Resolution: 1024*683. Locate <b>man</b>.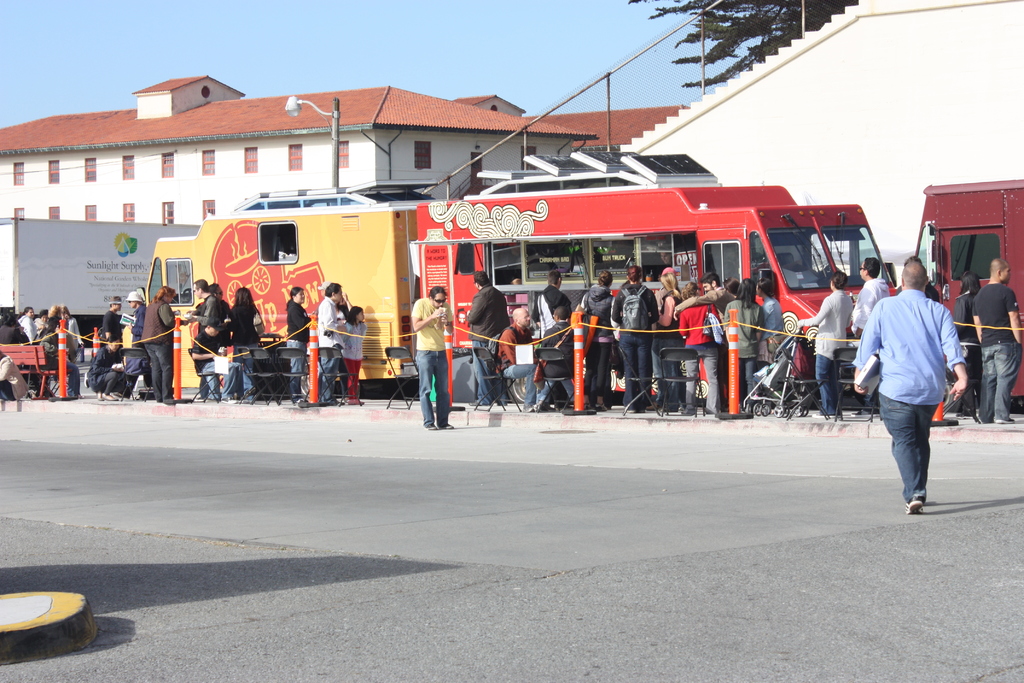
{"left": 192, "top": 280, "right": 222, "bottom": 401}.
